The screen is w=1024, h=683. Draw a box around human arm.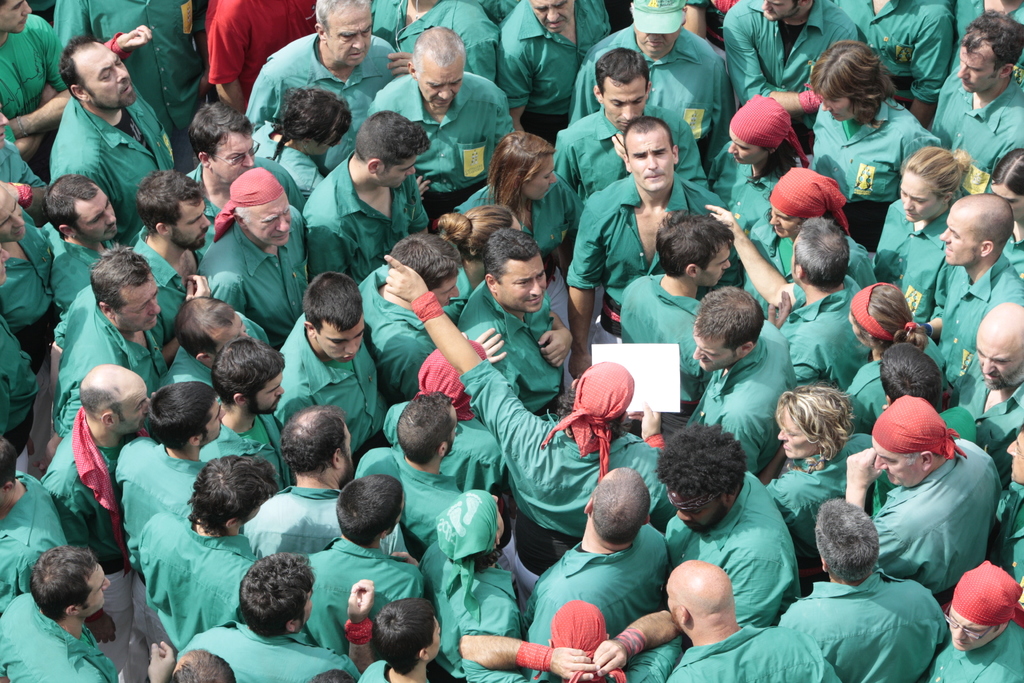
(81,645,175,682).
